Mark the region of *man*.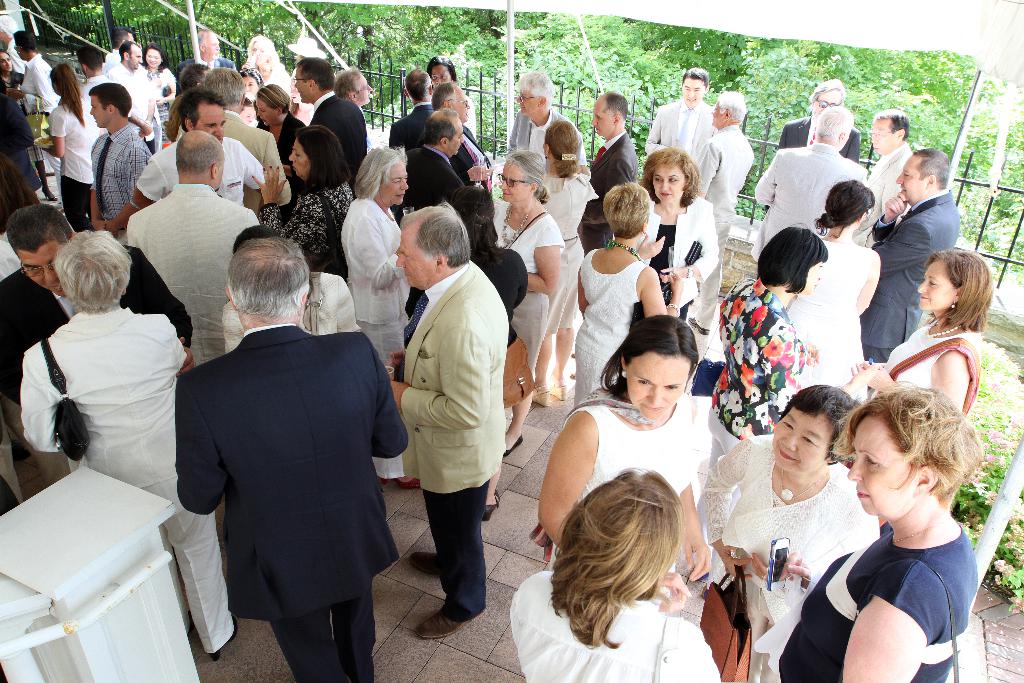
Region: [x1=0, y1=204, x2=195, y2=372].
